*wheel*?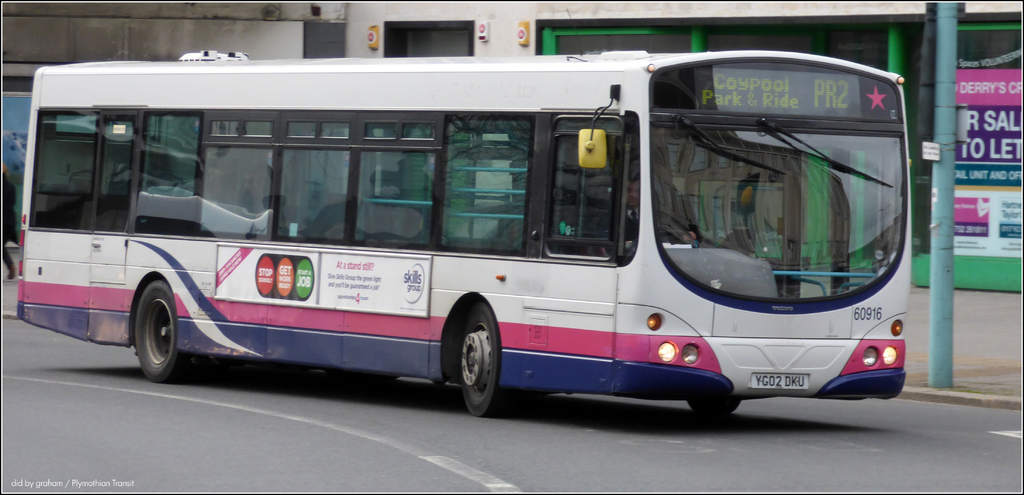
[x1=685, y1=396, x2=735, y2=420]
